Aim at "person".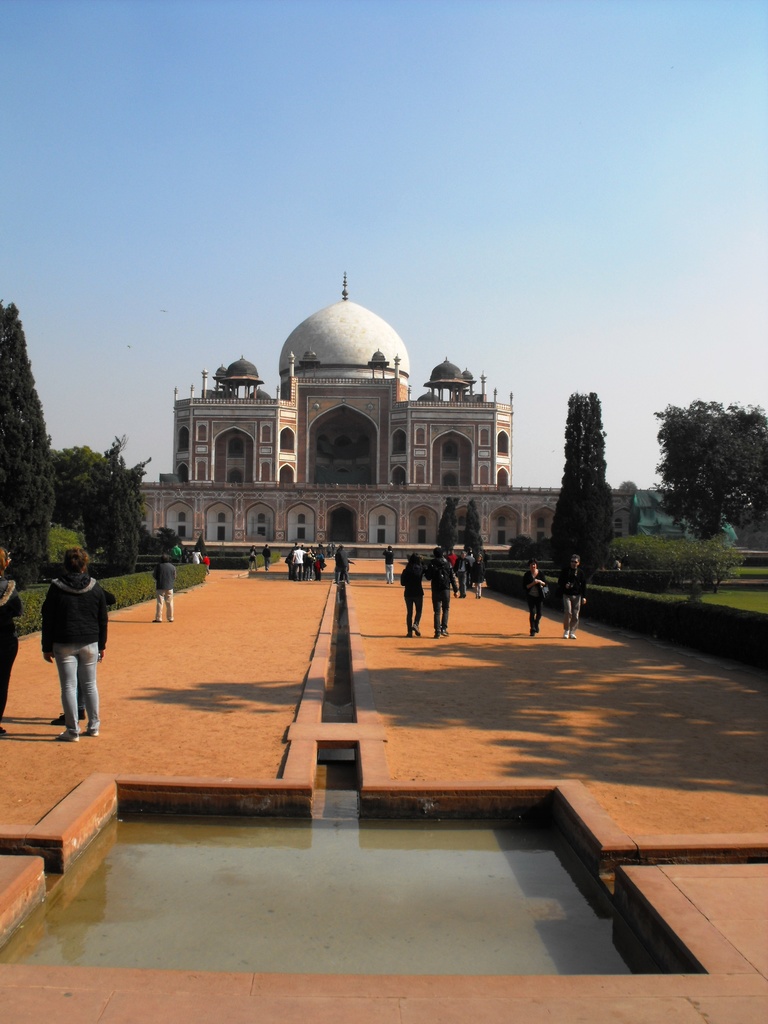
Aimed at [x1=380, y1=545, x2=394, y2=583].
